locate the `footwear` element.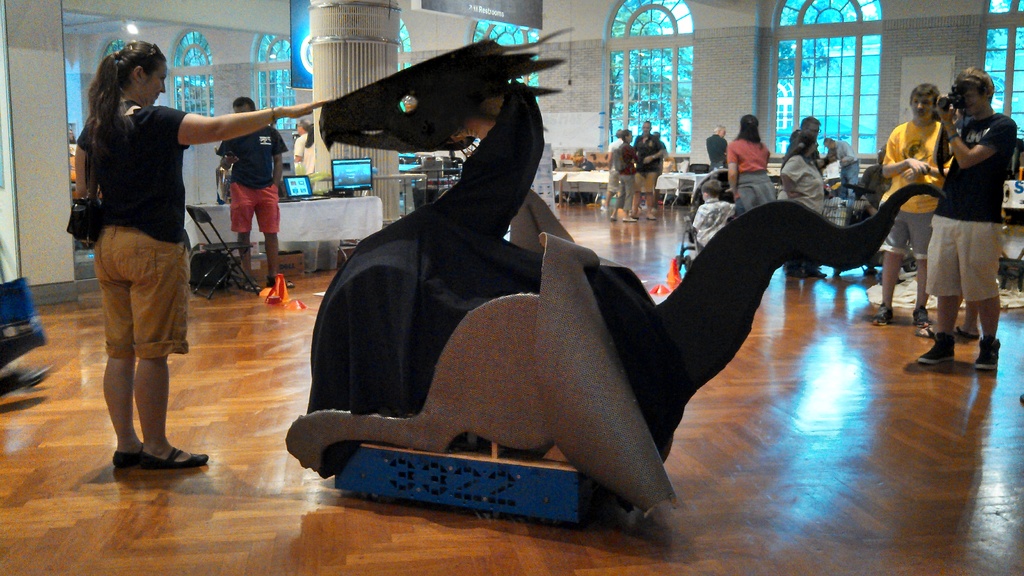
Element bbox: {"x1": 919, "y1": 335, "x2": 957, "y2": 367}.
